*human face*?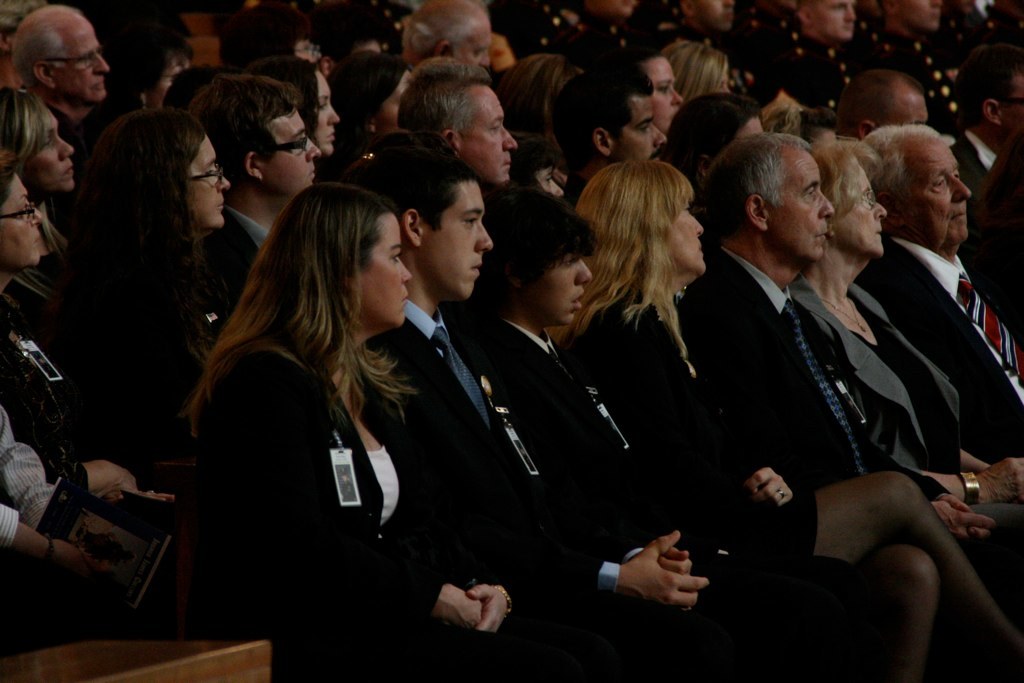
x1=374, y1=70, x2=408, y2=131
